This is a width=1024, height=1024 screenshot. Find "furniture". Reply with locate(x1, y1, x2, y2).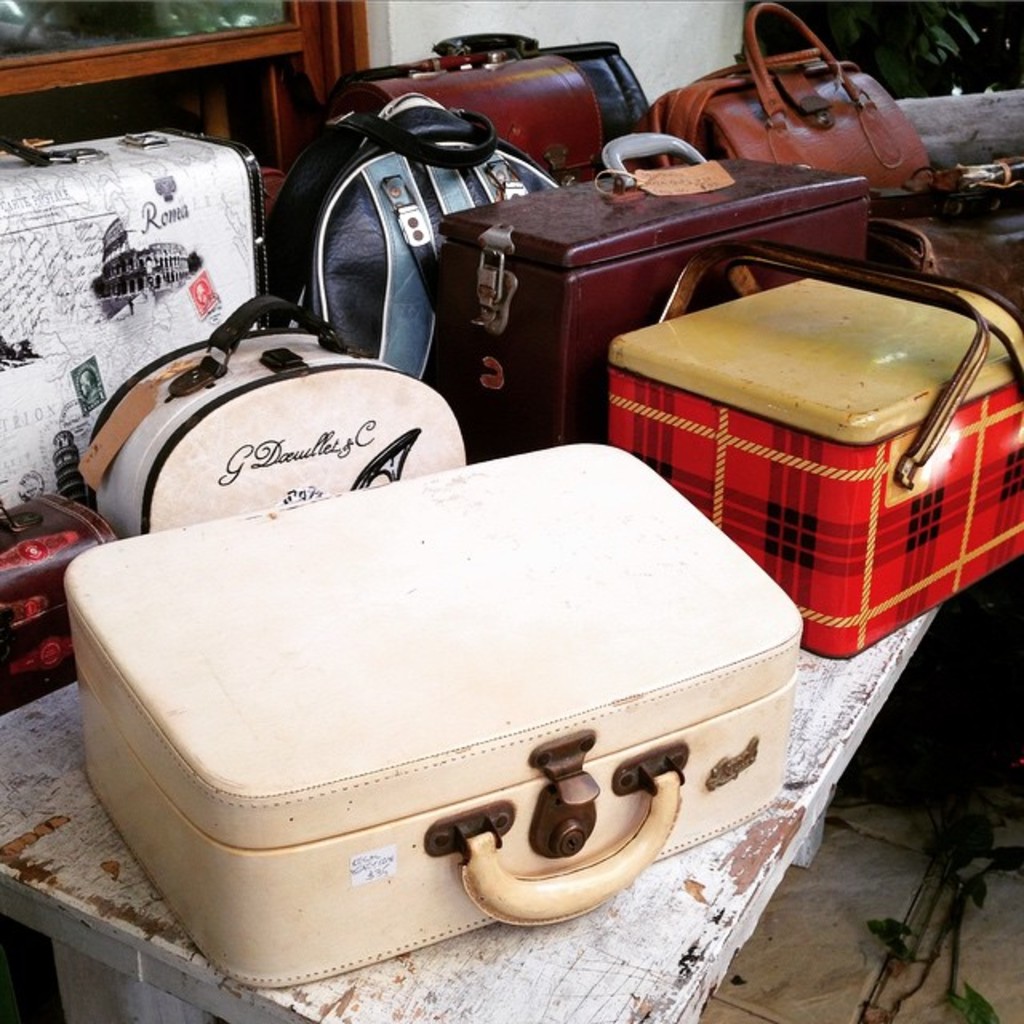
locate(0, 603, 942, 1022).
